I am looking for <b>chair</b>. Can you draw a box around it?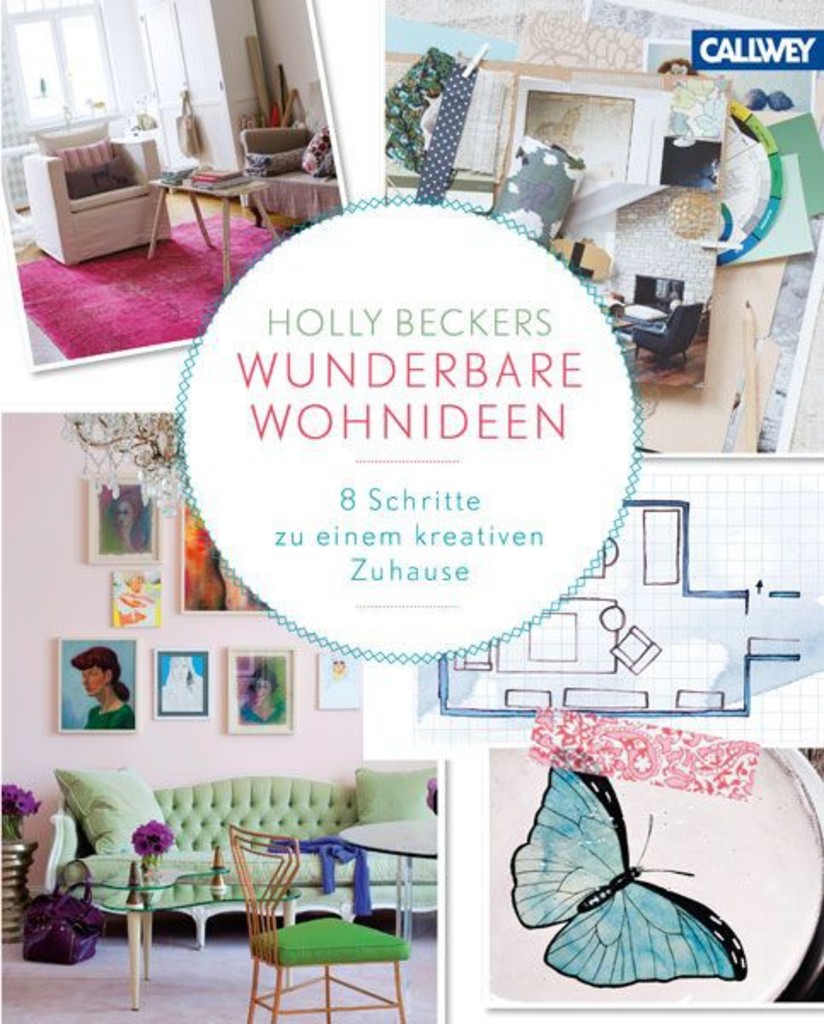
Sure, the bounding box is [227,824,427,1023].
